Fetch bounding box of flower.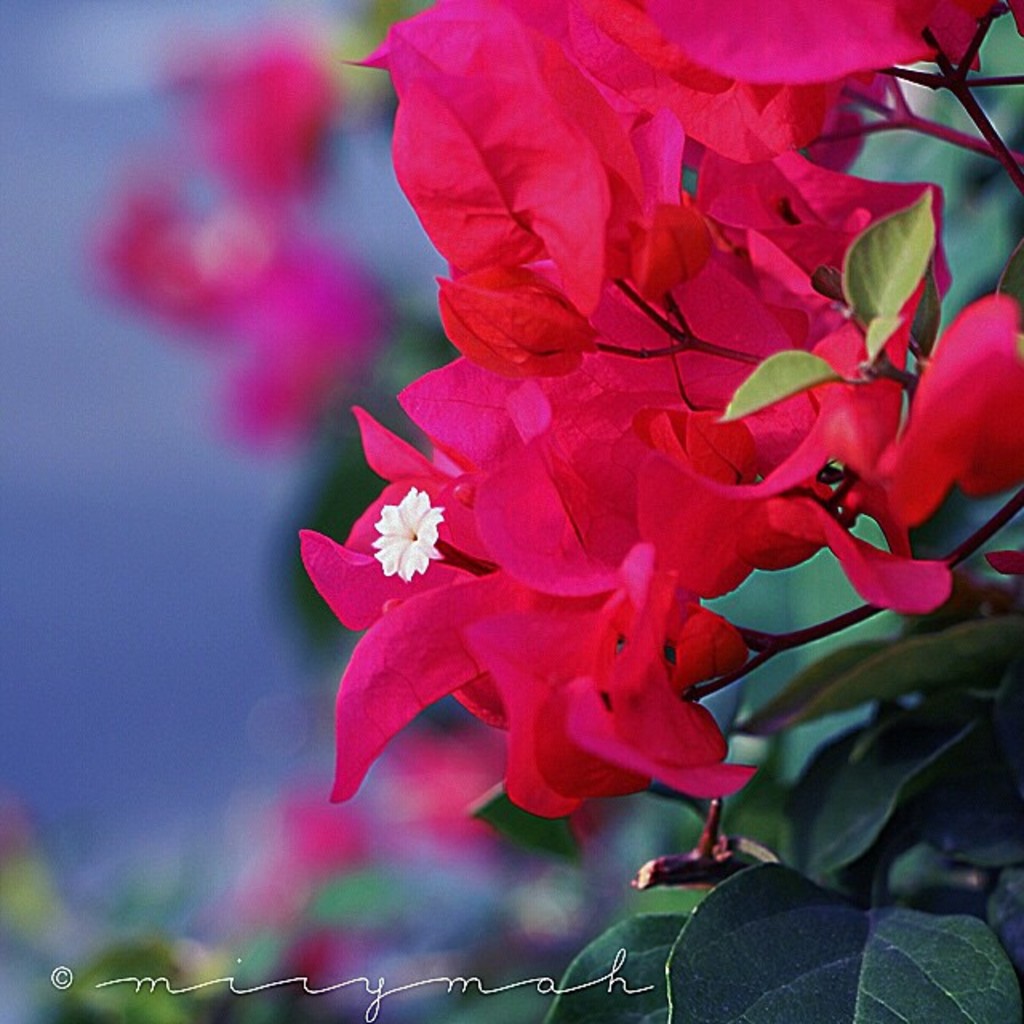
Bbox: x1=102 y1=18 x2=406 y2=450.
